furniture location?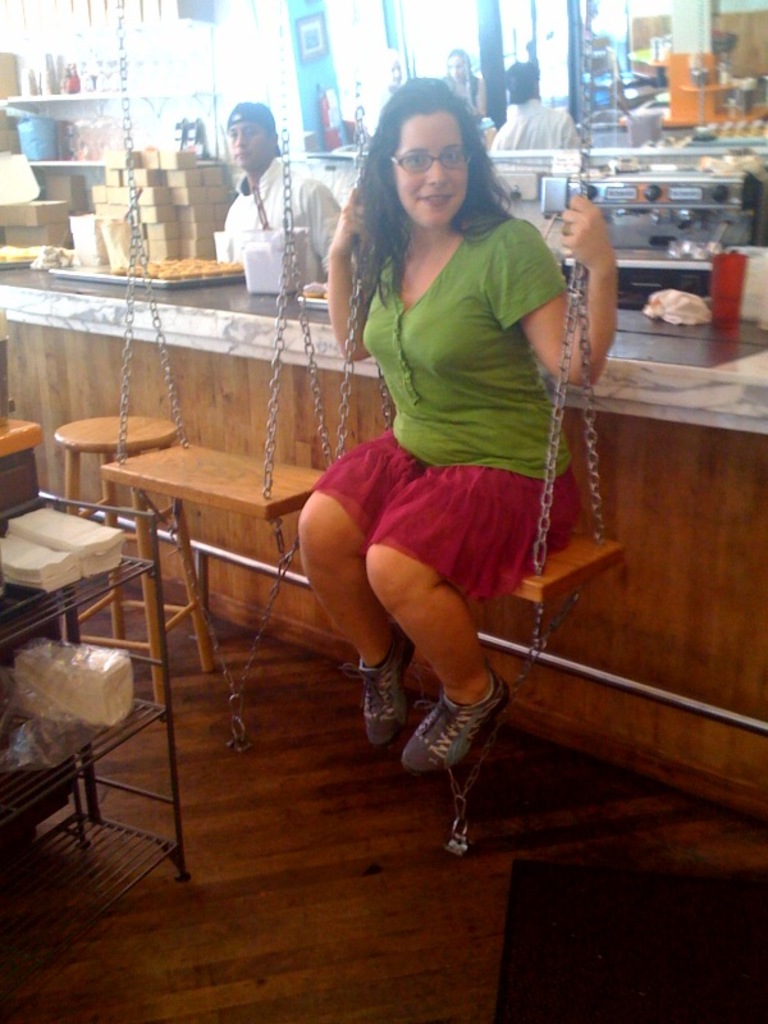
pyautogui.locateOnScreen(0, 490, 193, 1000)
